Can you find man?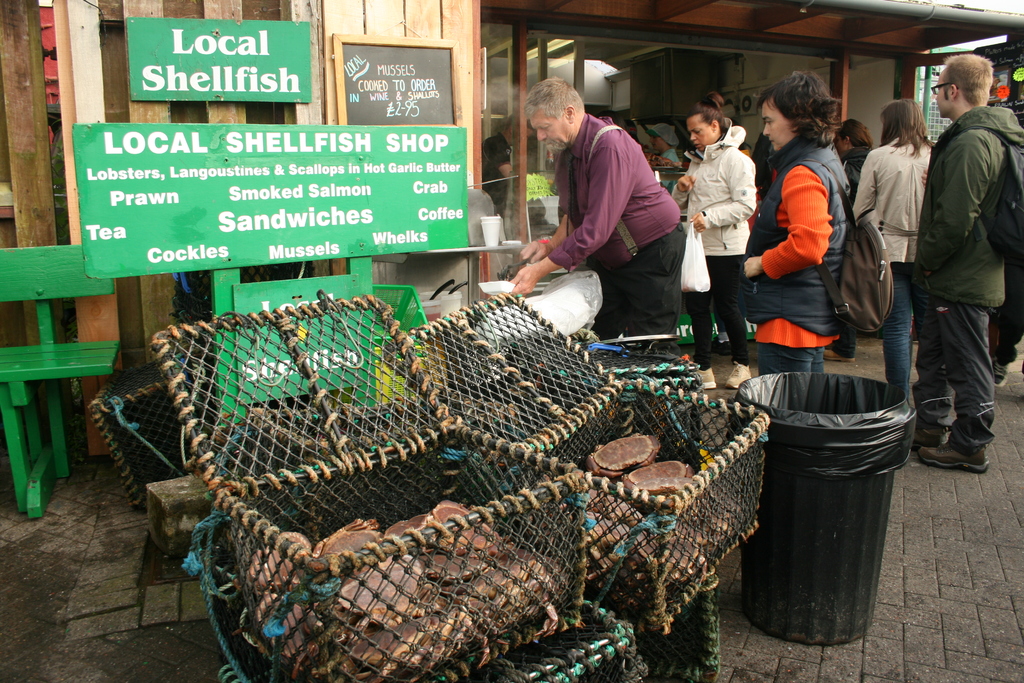
Yes, bounding box: left=904, top=54, right=1023, bottom=474.
